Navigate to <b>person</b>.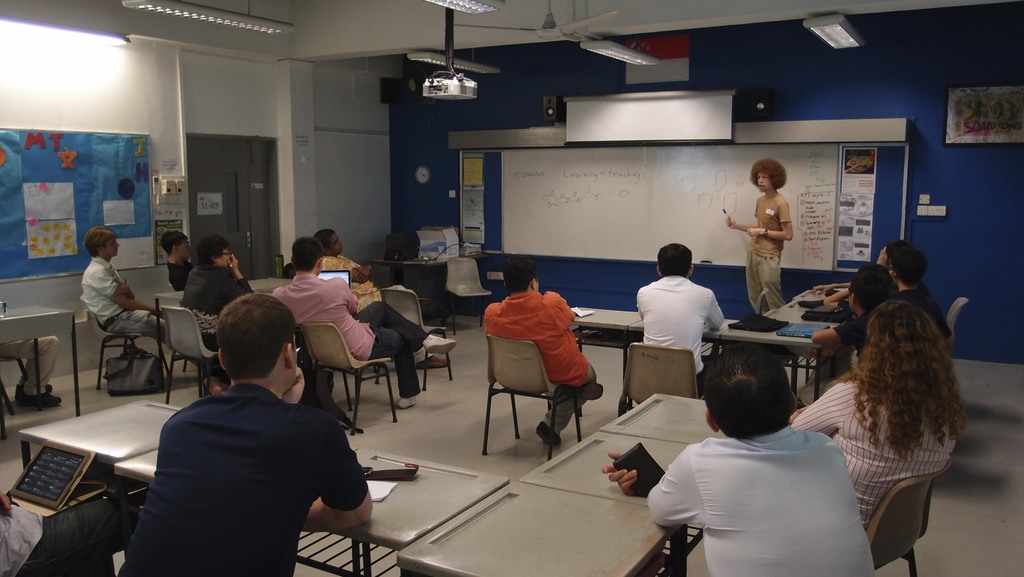
Navigation target: [left=0, top=485, right=149, bottom=576].
